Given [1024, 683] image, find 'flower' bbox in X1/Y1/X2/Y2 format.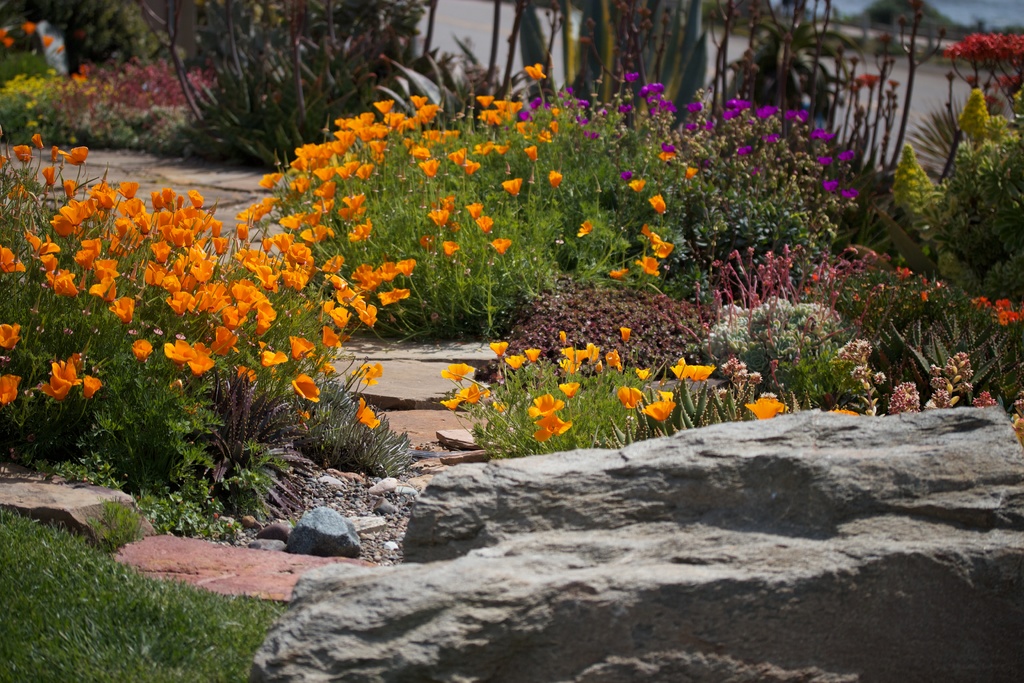
131/339/154/364.
